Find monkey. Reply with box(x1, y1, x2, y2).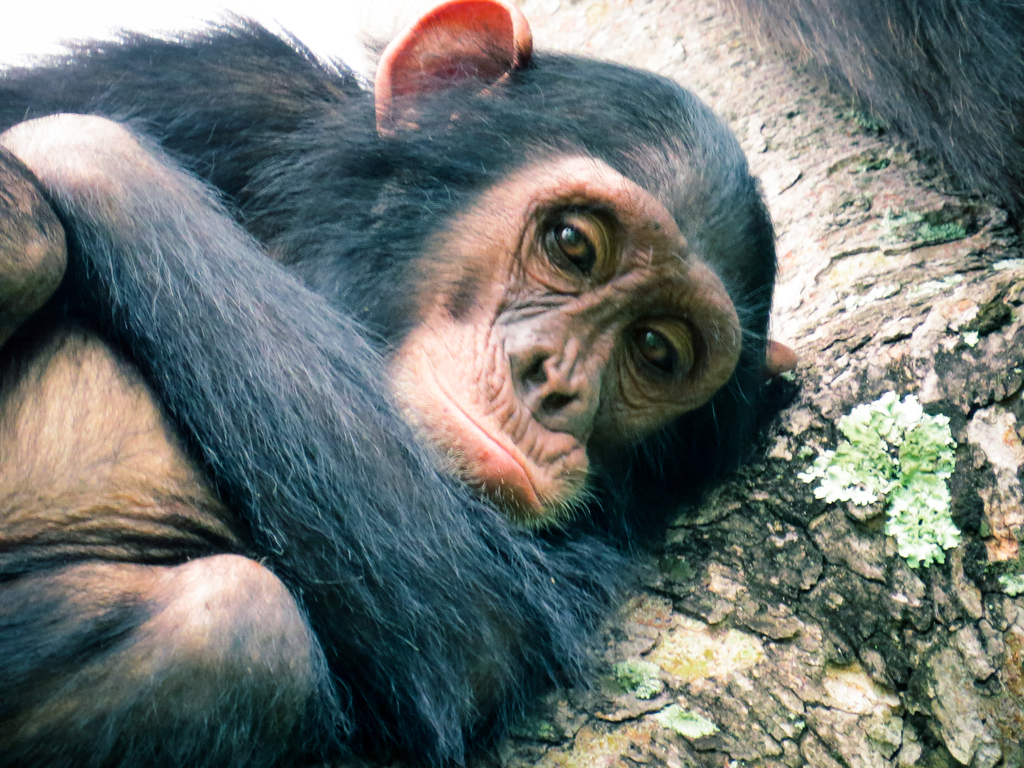
box(44, 2, 813, 716).
